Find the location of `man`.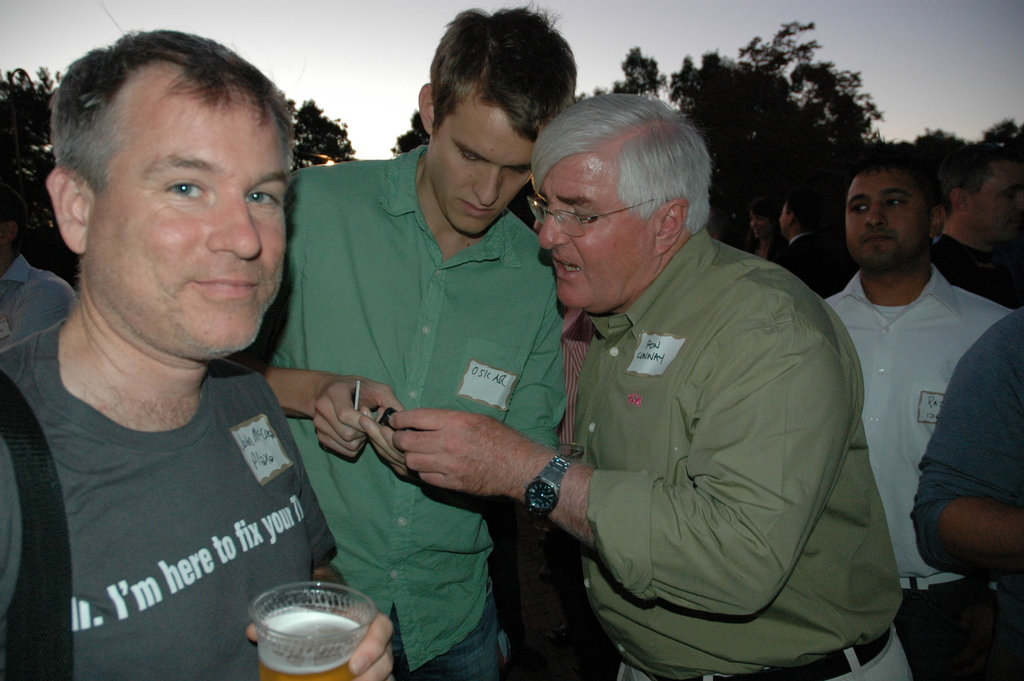
Location: (x1=226, y1=0, x2=577, y2=680).
